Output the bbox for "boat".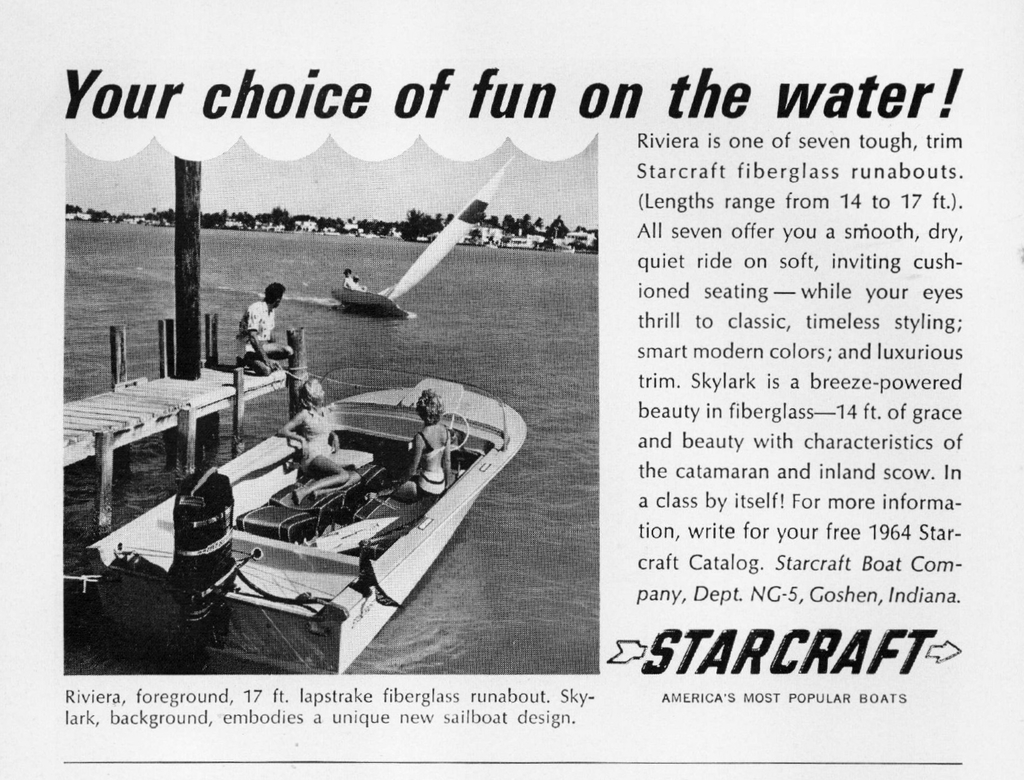
detection(331, 146, 514, 320).
